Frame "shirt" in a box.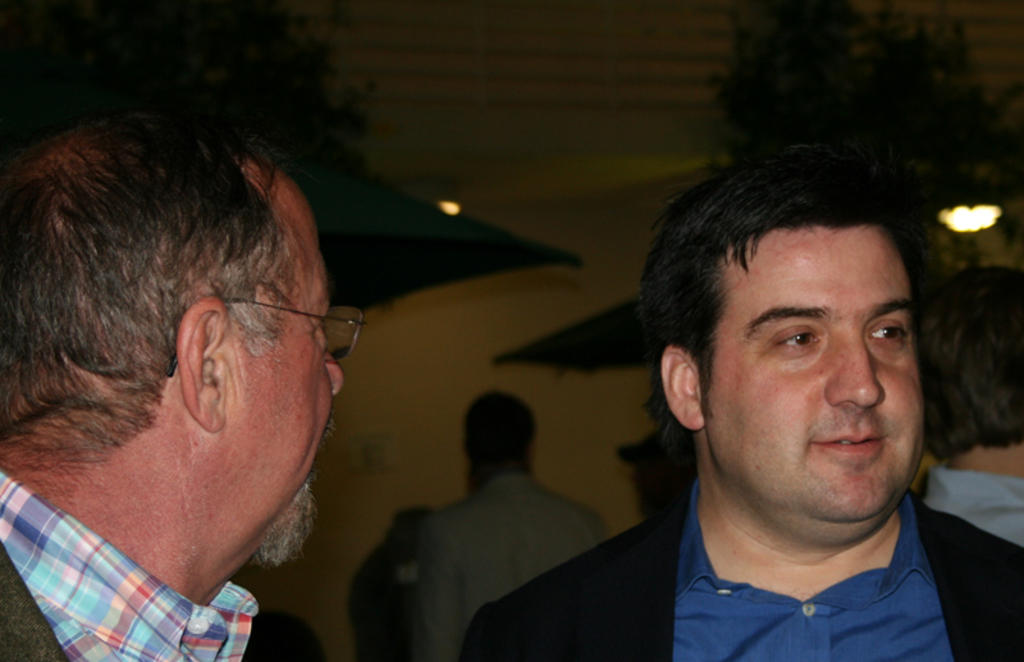
Rect(918, 478, 1023, 548).
